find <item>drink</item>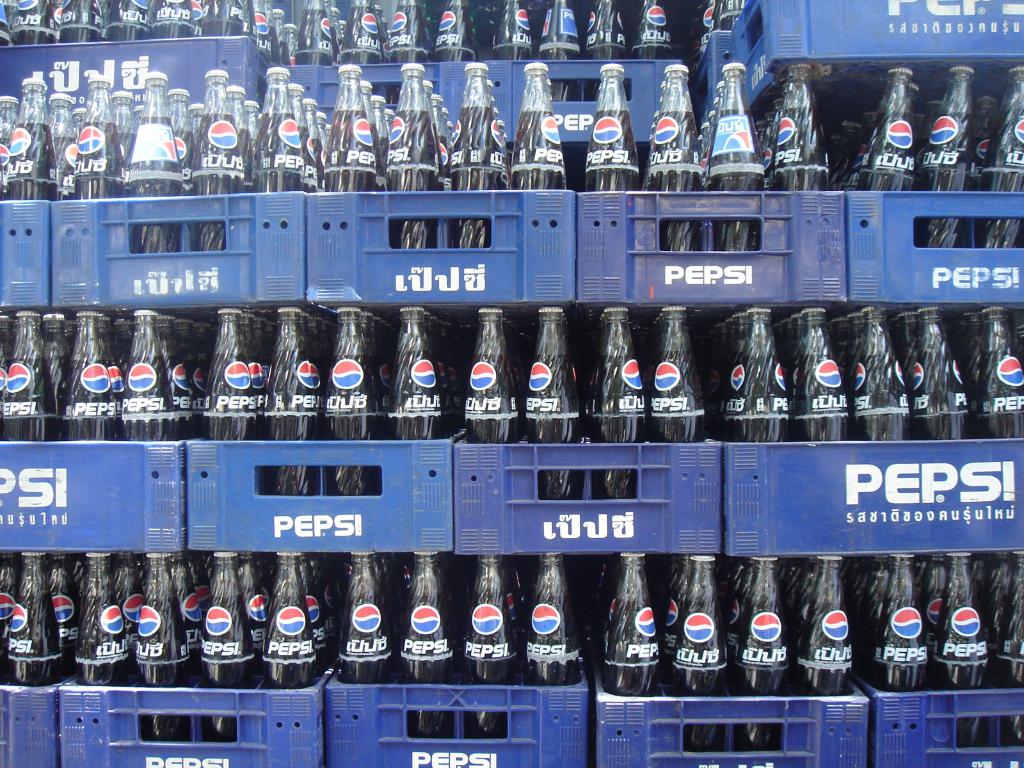
bbox=[291, 8, 332, 63]
